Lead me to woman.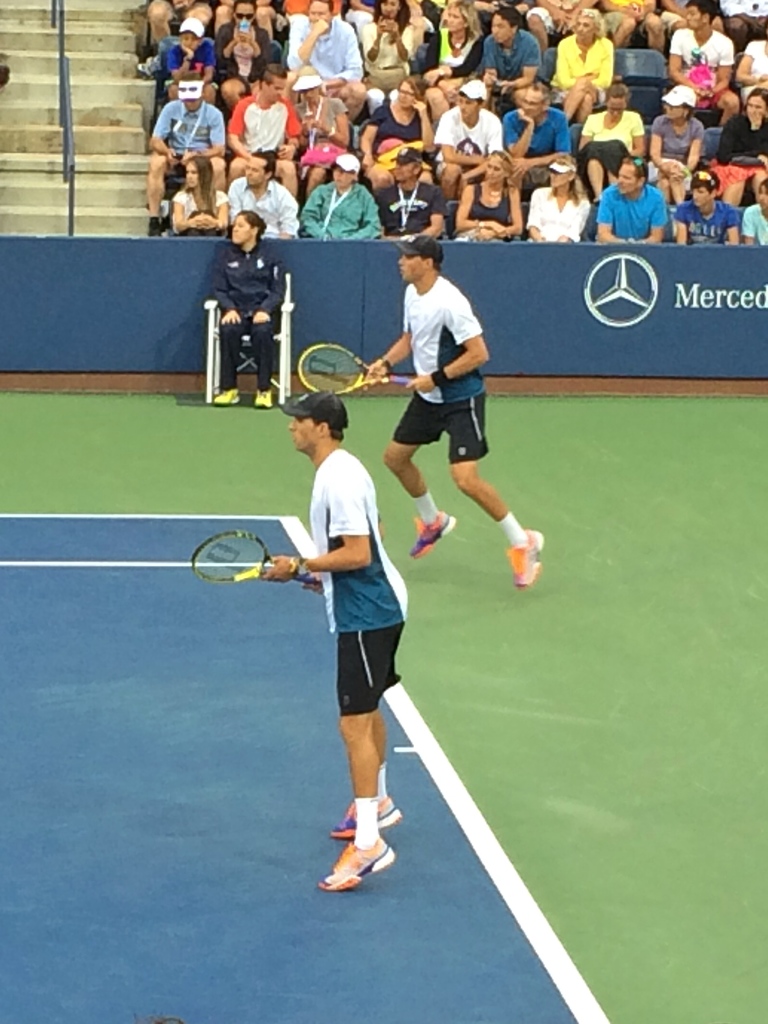
Lead to (left=570, top=77, right=649, bottom=203).
